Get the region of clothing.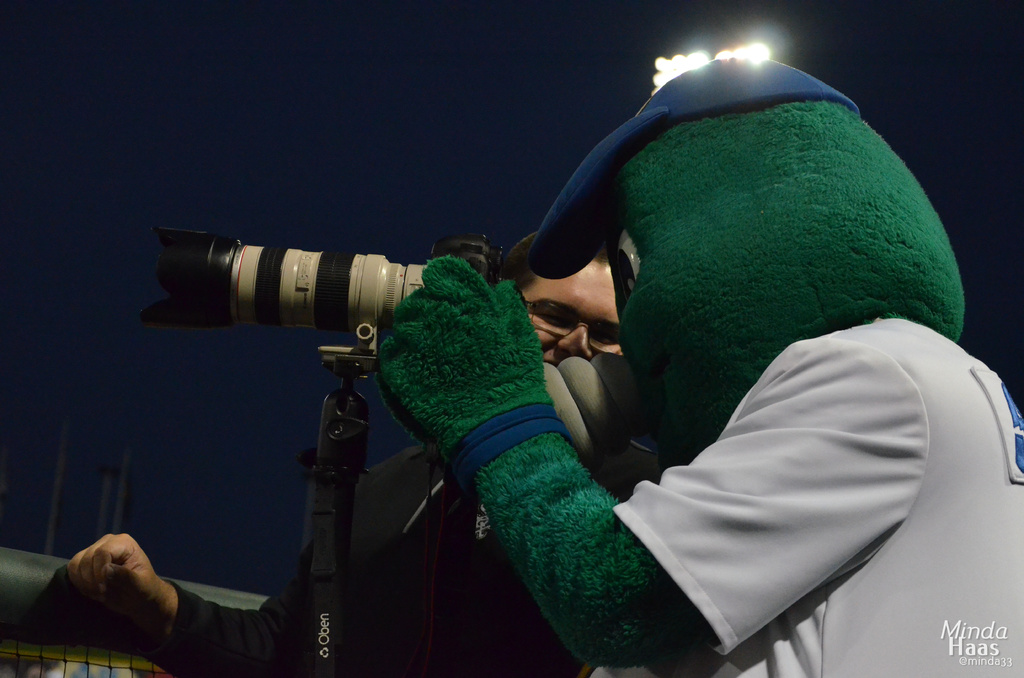
(135, 444, 573, 677).
